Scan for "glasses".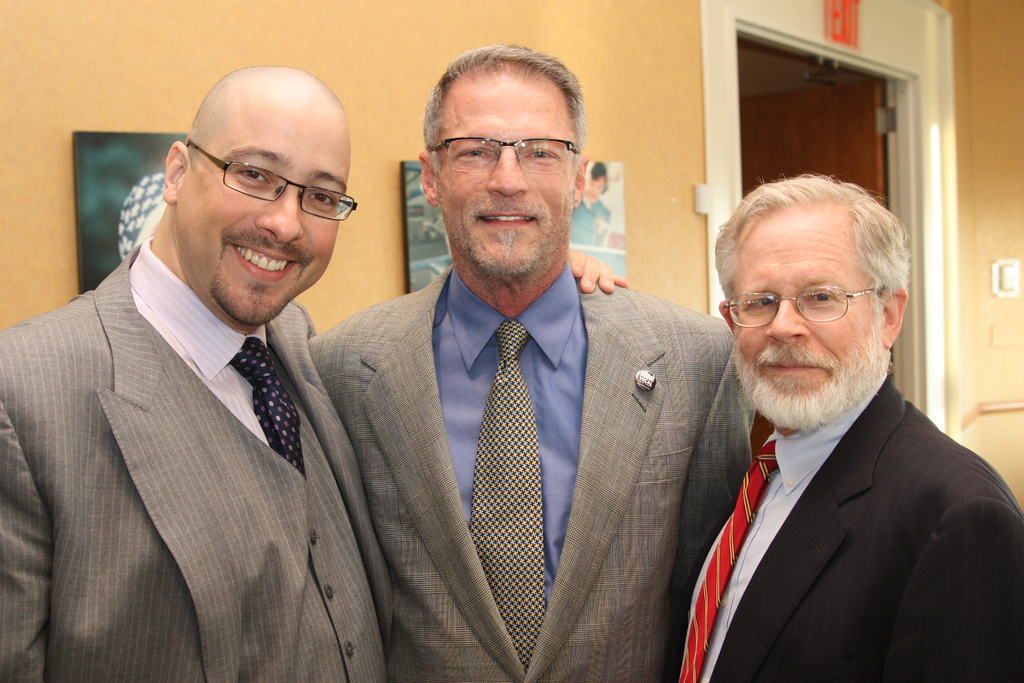
Scan result: region(171, 141, 351, 215).
